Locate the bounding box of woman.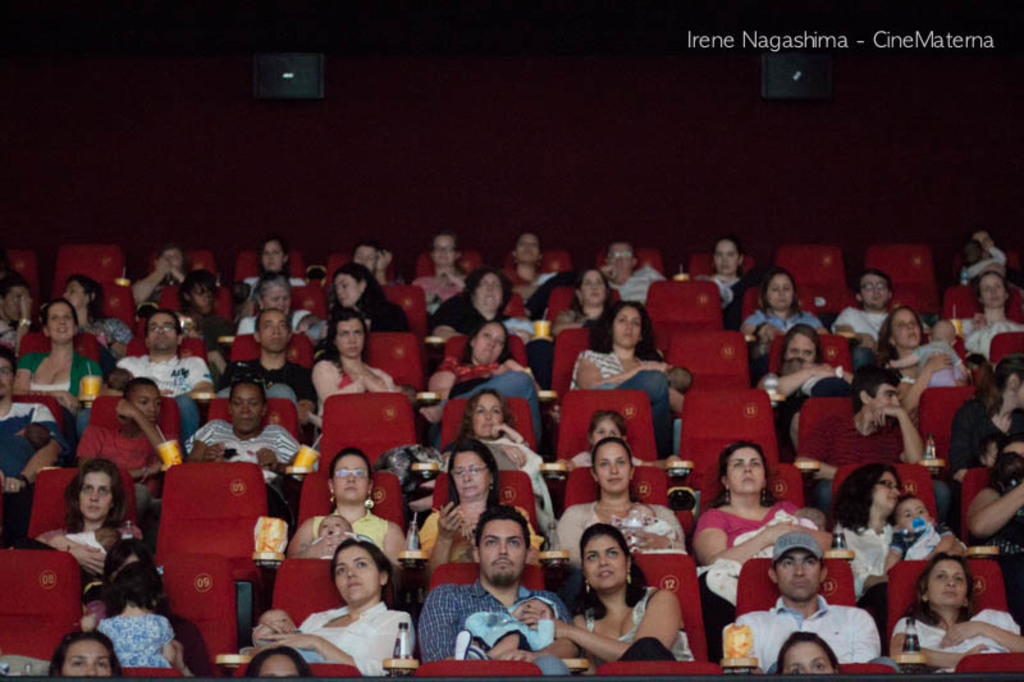
Bounding box: Rect(515, 522, 695, 668).
